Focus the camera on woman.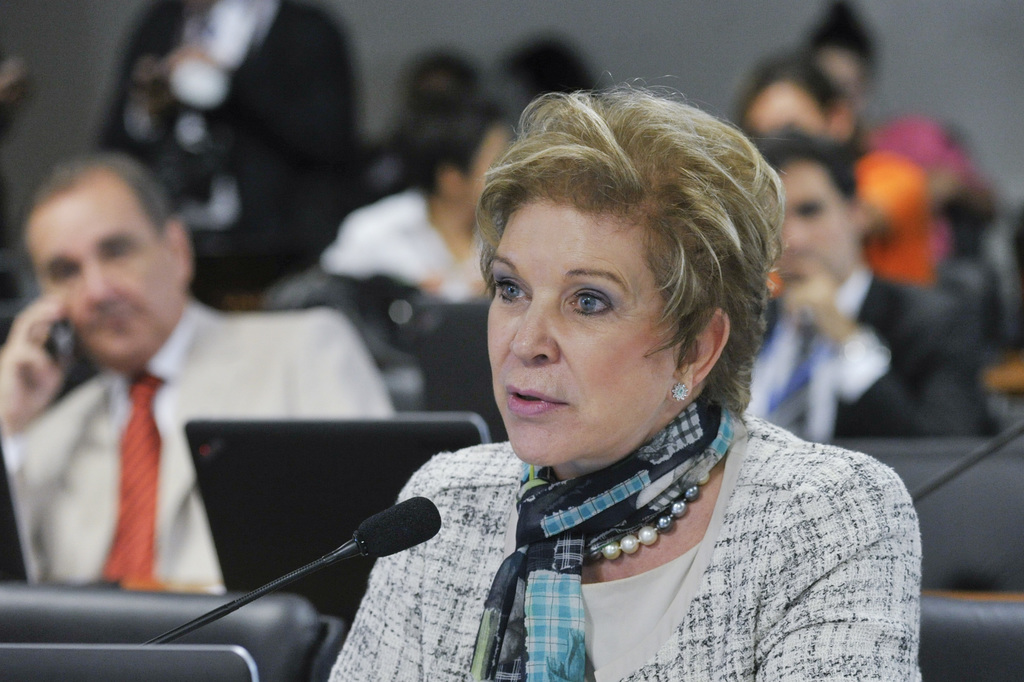
Focus region: <box>324,72,916,679</box>.
